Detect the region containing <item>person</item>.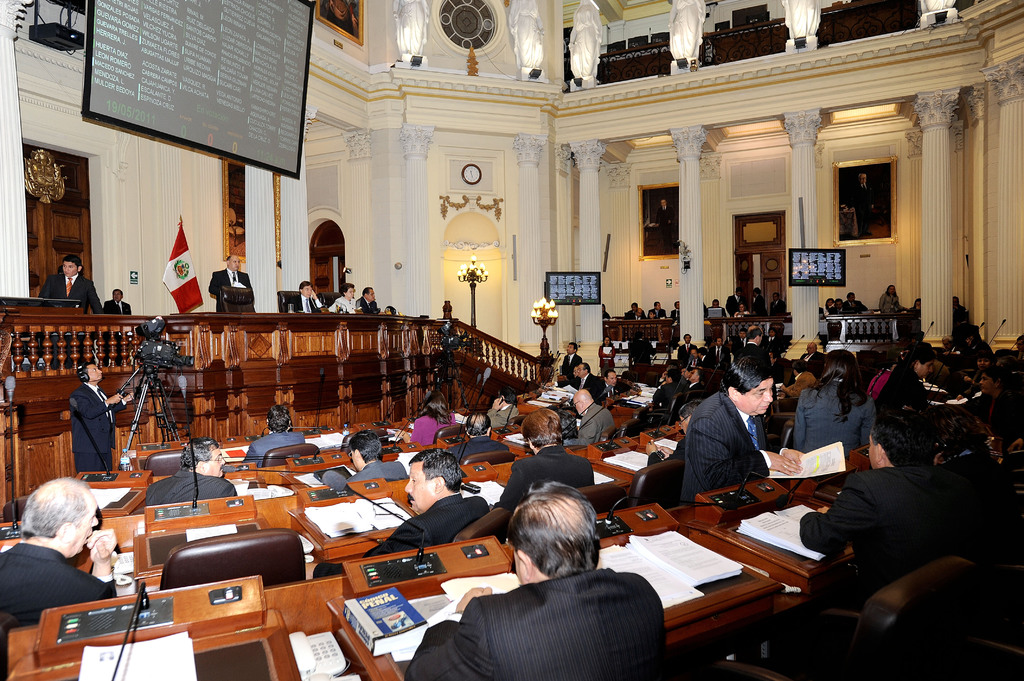
crop(0, 474, 118, 629).
